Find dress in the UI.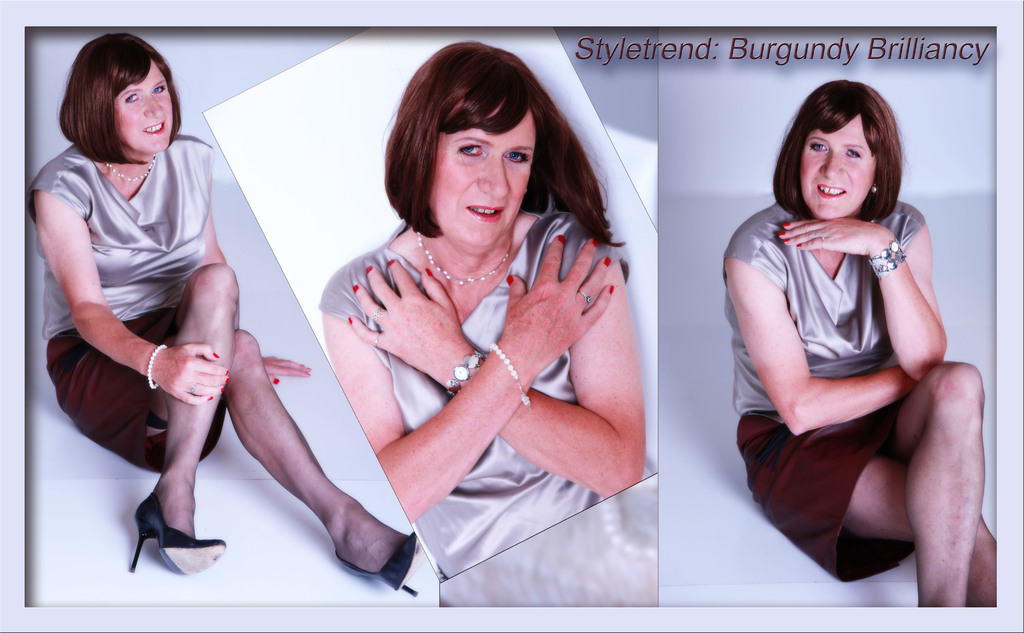
UI element at Rect(317, 209, 651, 576).
